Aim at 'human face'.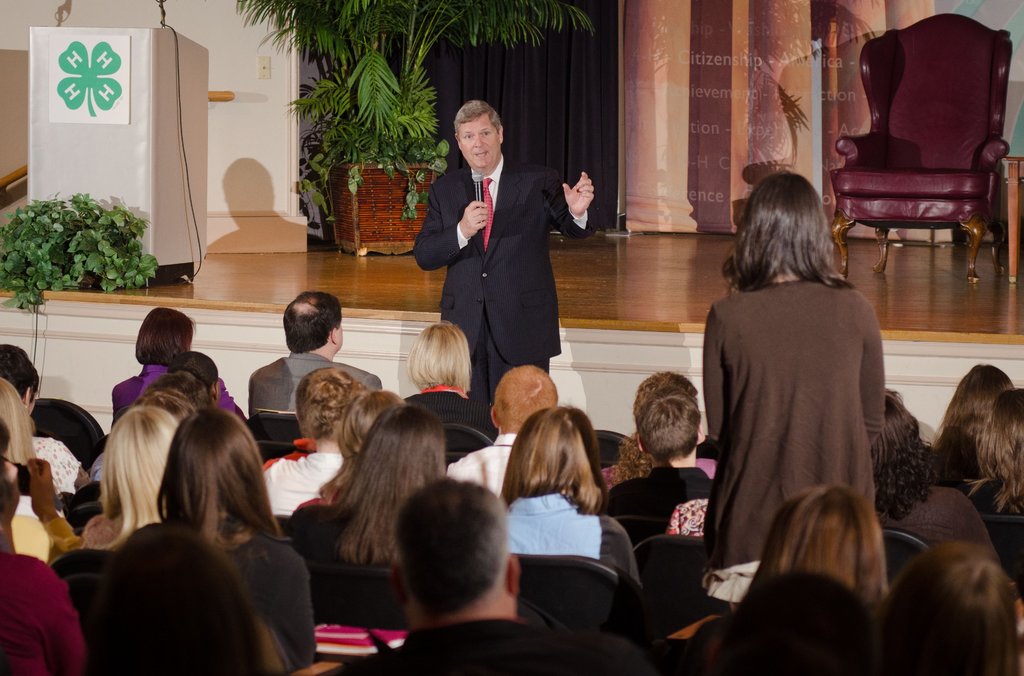
Aimed at 459:112:499:167.
